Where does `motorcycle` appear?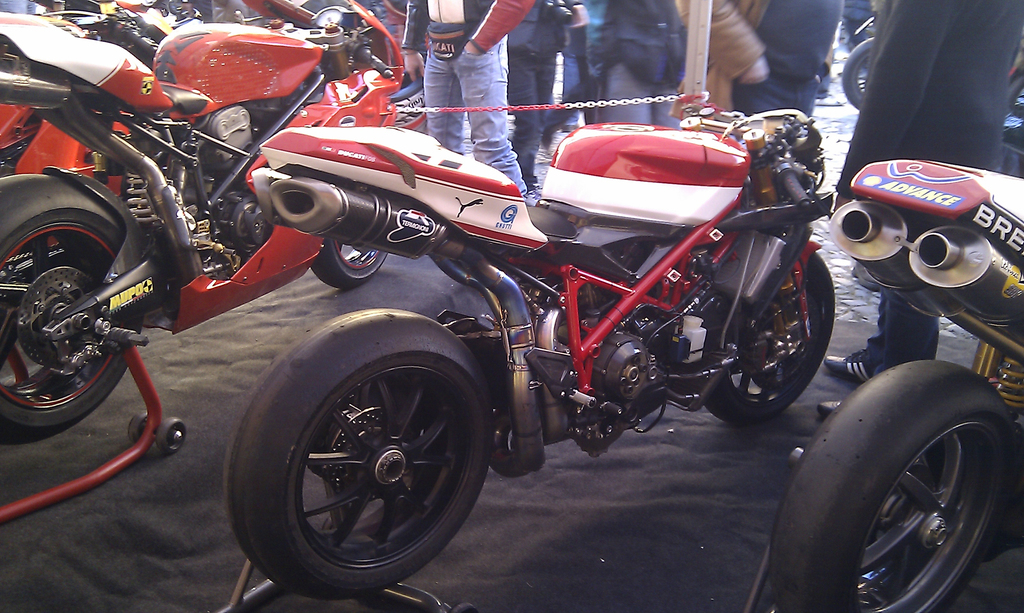
Appears at BBox(189, 61, 812, 561).
